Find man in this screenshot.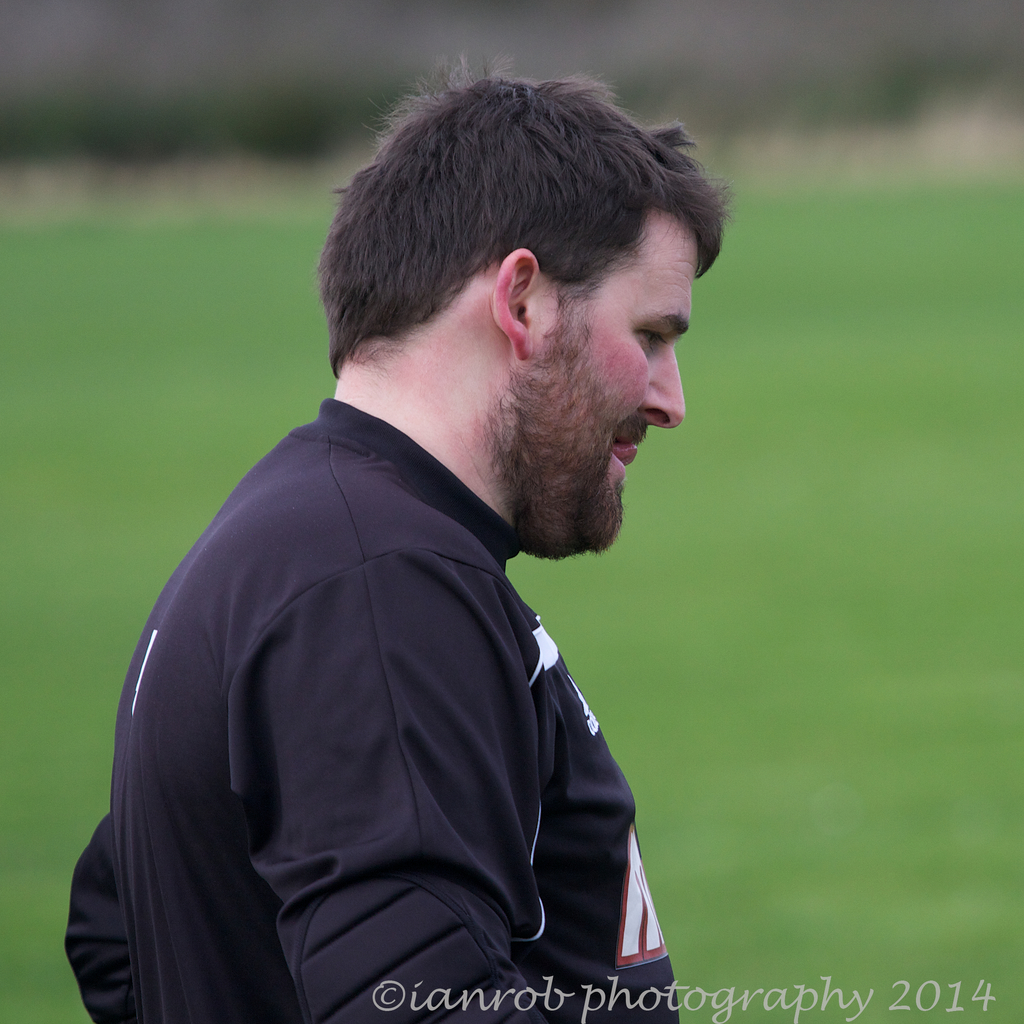
The bounding box for man is x1=72, y1=74, x2=764, y2=1023.
